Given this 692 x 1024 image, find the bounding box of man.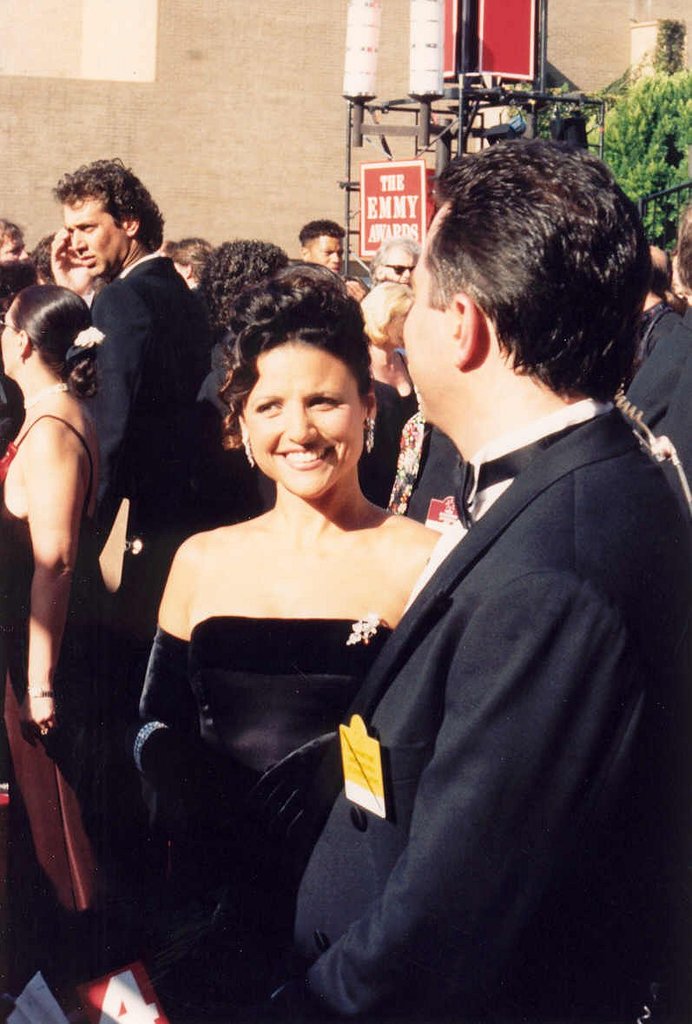
left=294, top=215, right=353, bottom=314.
